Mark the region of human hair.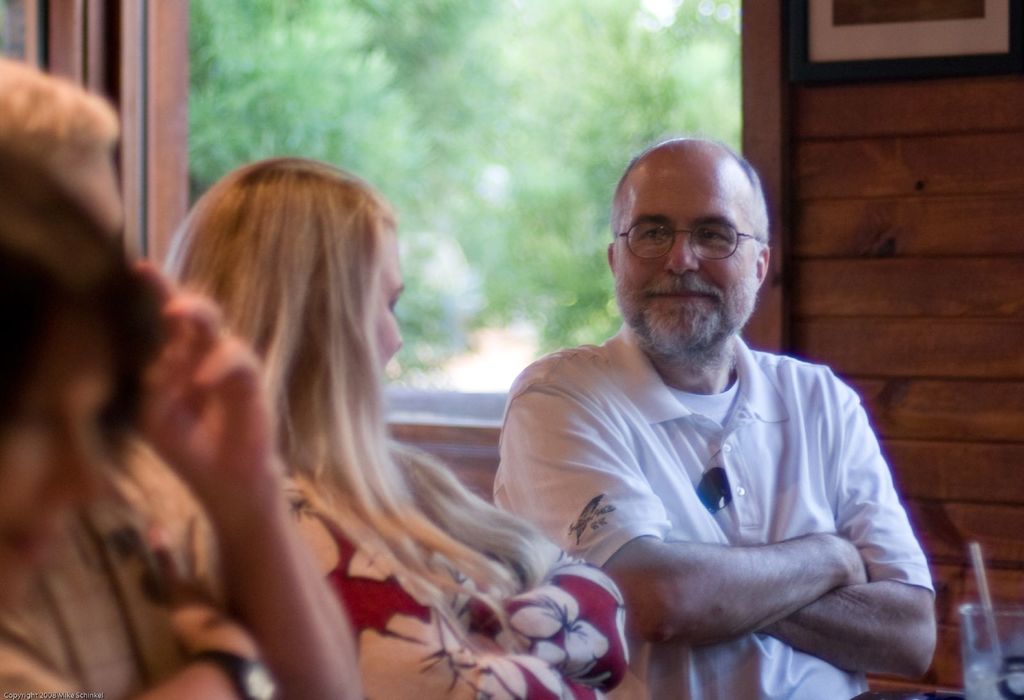
Region: bbox(178, 145, 533, 611).
